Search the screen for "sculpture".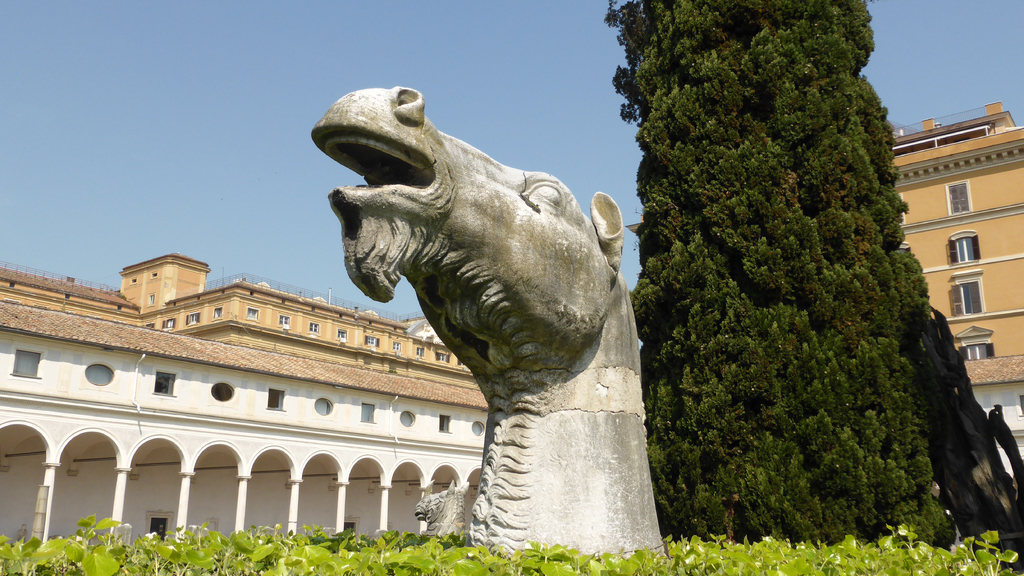
Found at <box>310,86,669,569</box>.
